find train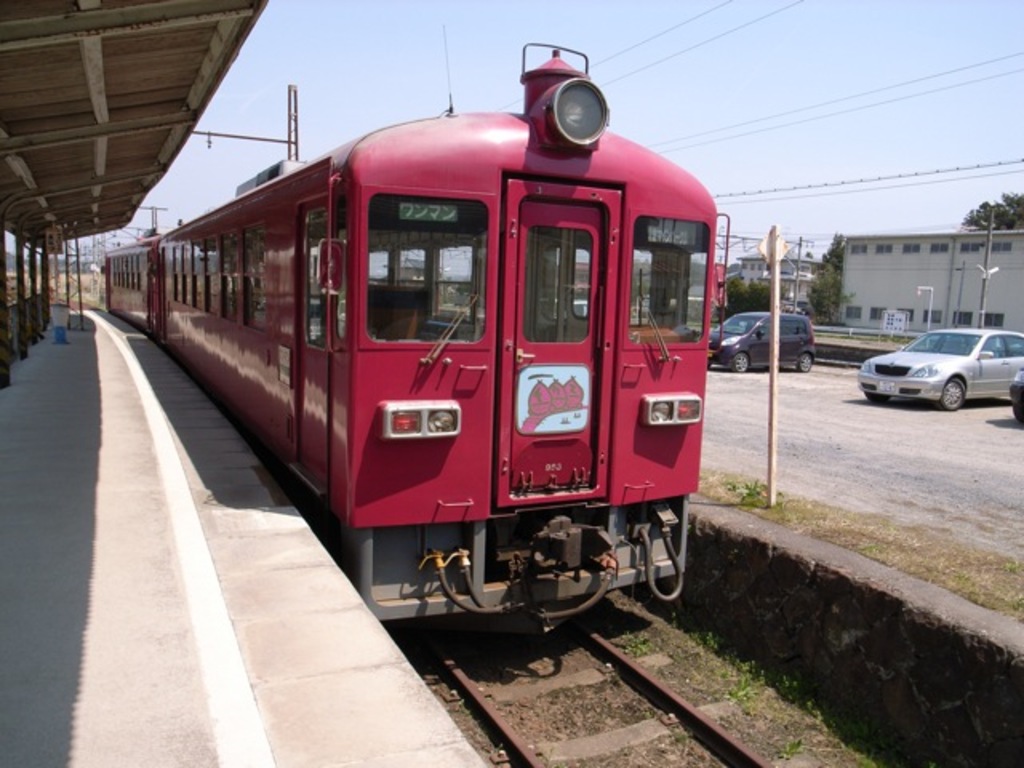
<bbox>106, 43, 731, 632</bbox>
